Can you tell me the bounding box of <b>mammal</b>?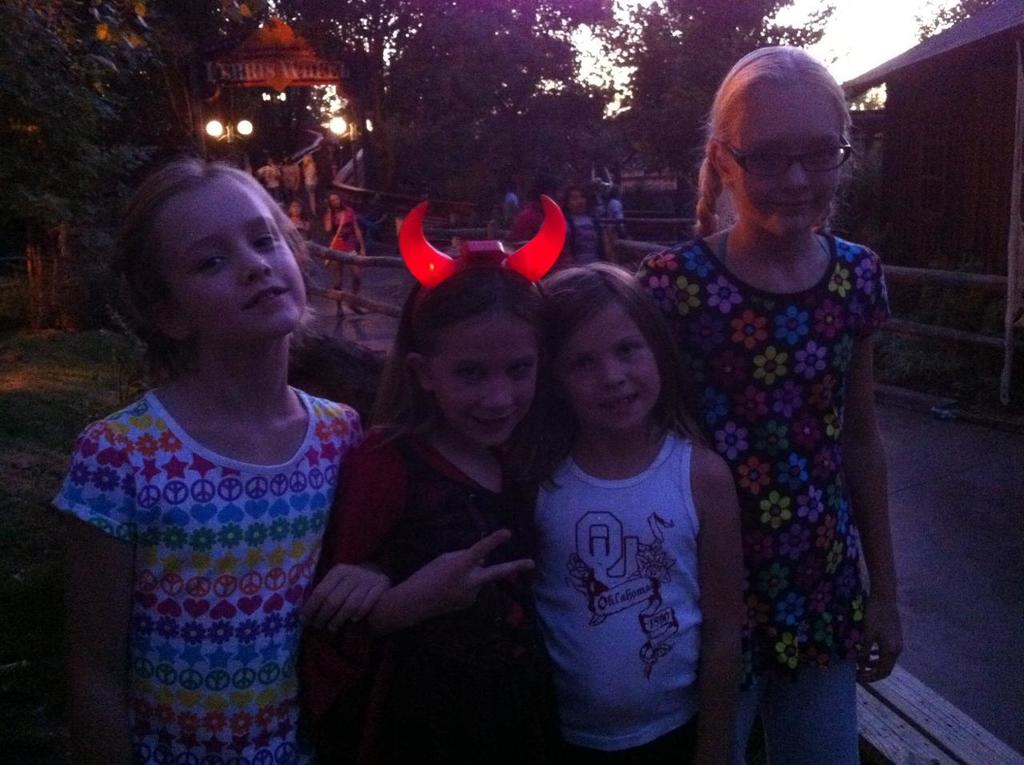
[left=528, top=255, right=746, bottom=764].
